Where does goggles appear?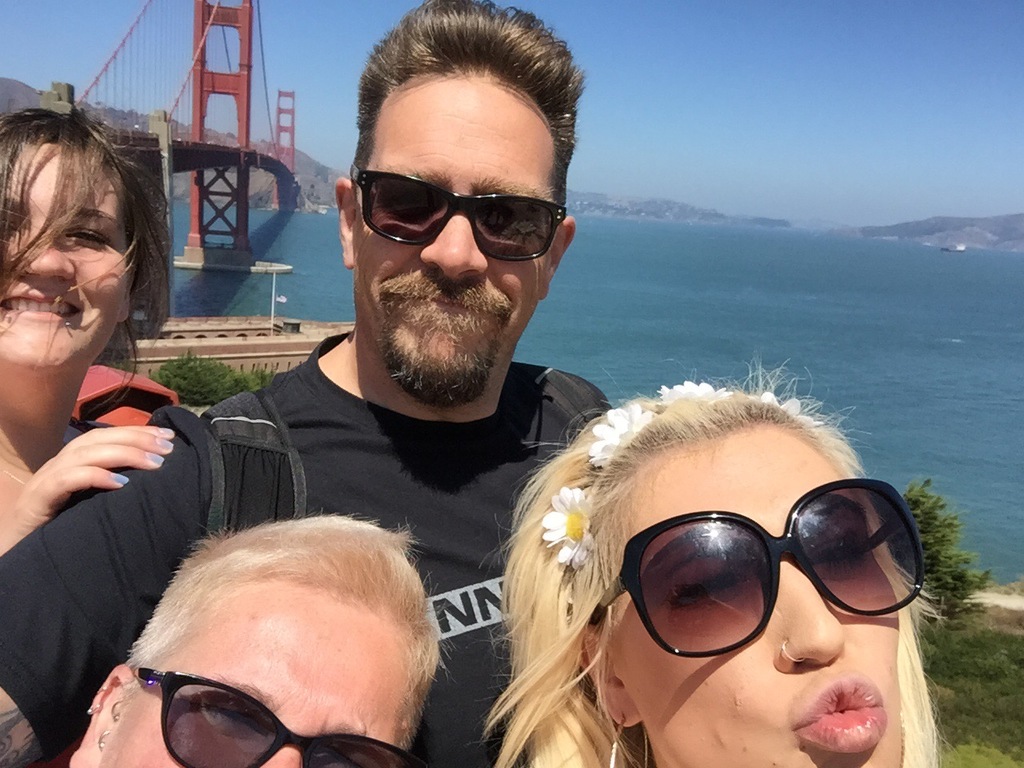
Appears at bbox=(131, 662, 417, 762).
